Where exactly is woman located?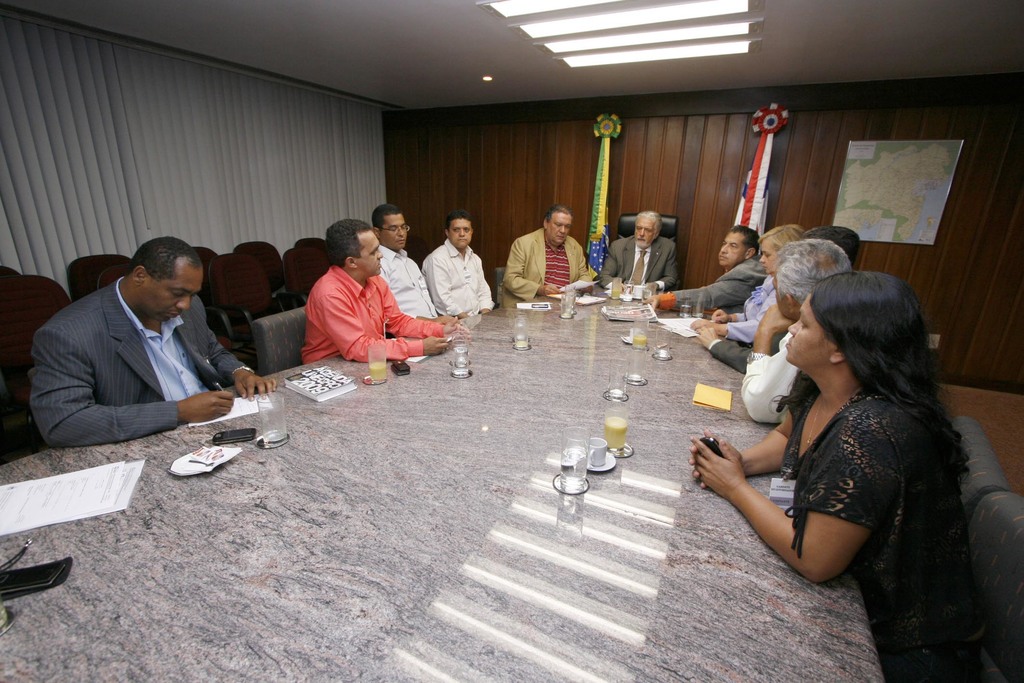
Its bounding box is bbox=[706, 220, 806, 341].
